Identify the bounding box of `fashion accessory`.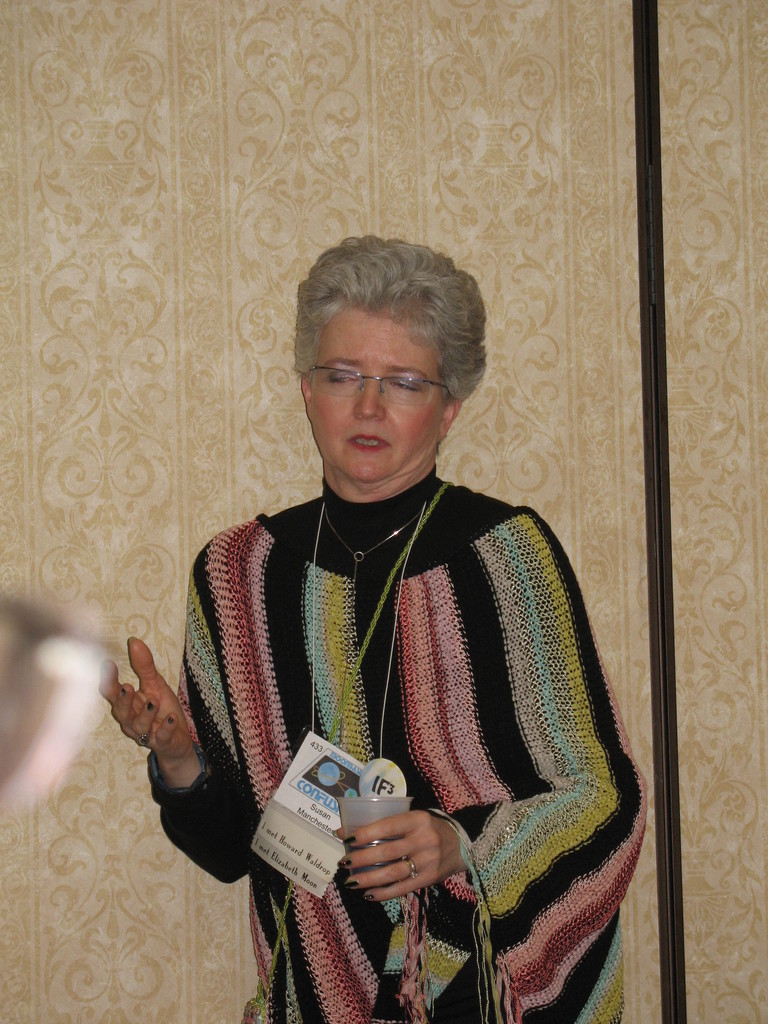
bbox(342, 860, 349, 870).
